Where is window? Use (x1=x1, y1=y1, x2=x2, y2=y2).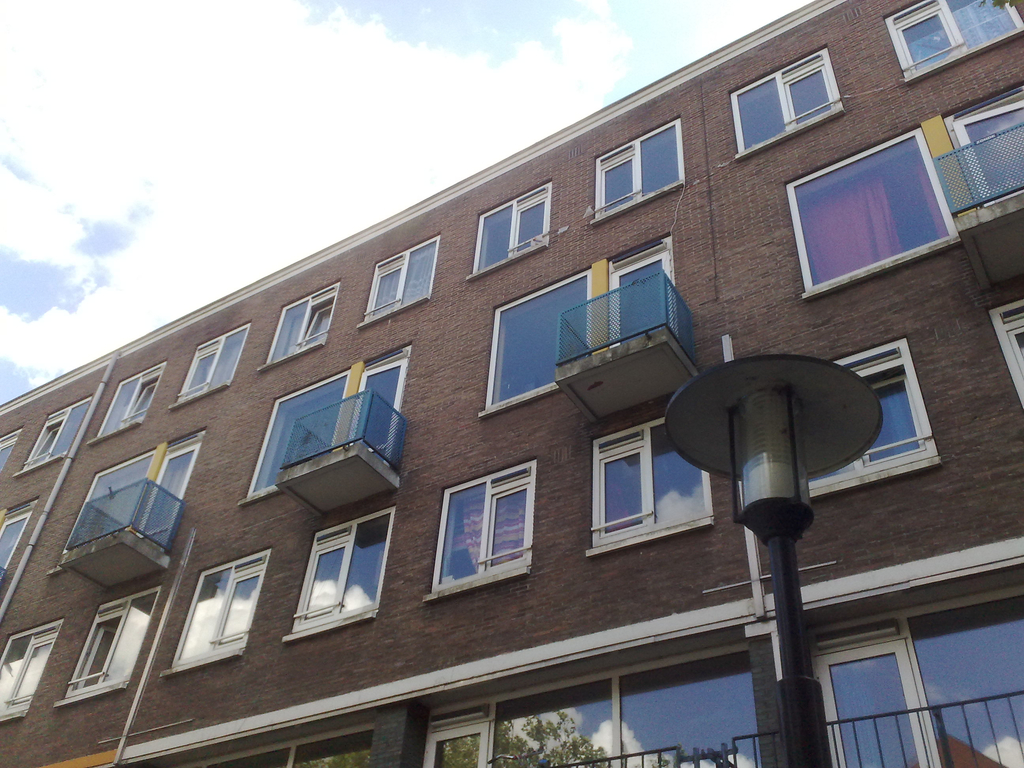
(x1=362, y1=232, x2=440, y2=325).
